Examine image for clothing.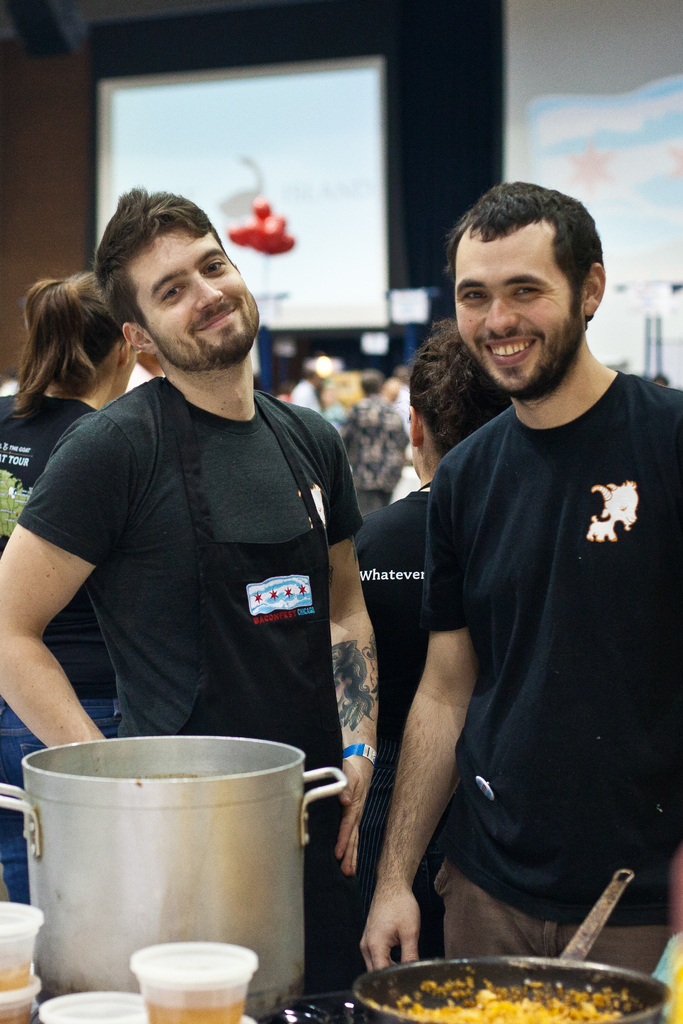
Examination result: {"x1": 402, "y1": 299, "x2": 663, "y2": 987}.
